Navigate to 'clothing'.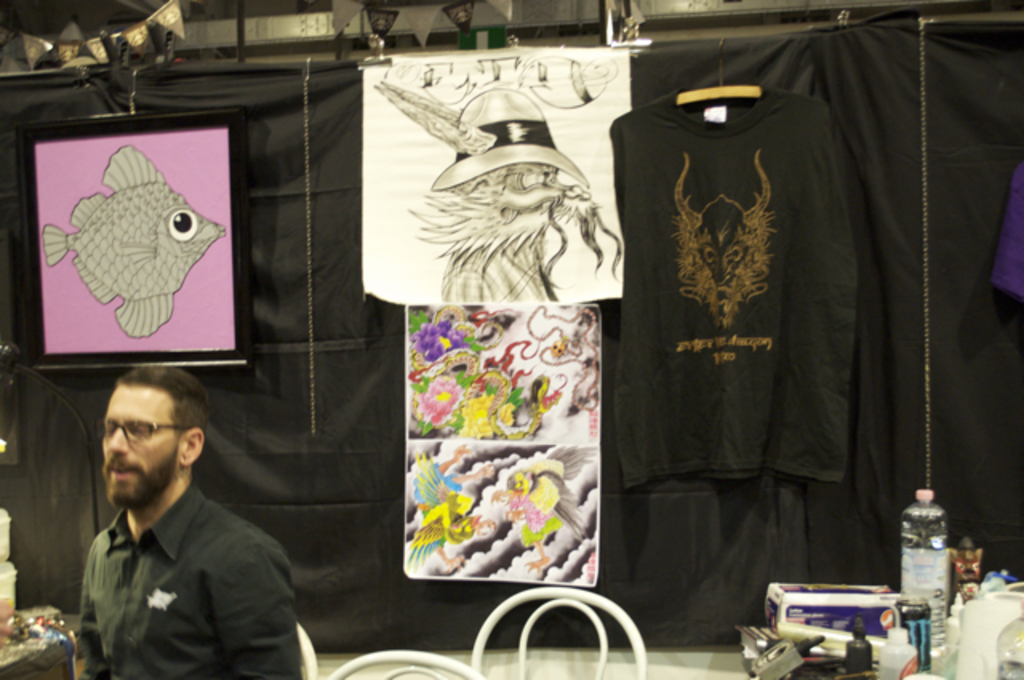
Navigation target: 74:475:299:678.
